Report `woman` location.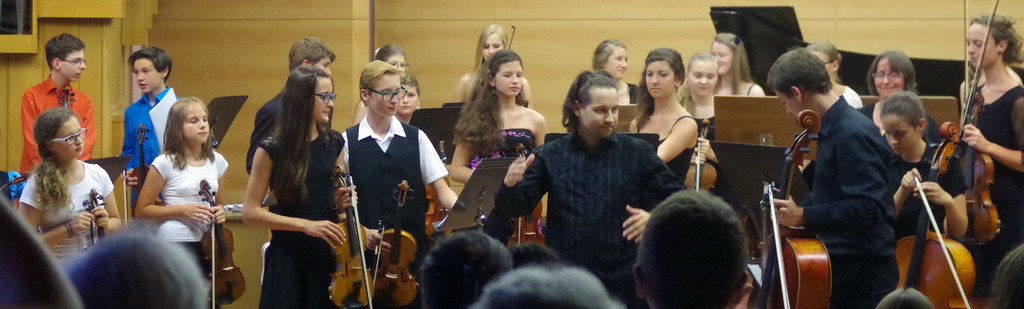
Report: select_region(668, 48, 723, 148).
